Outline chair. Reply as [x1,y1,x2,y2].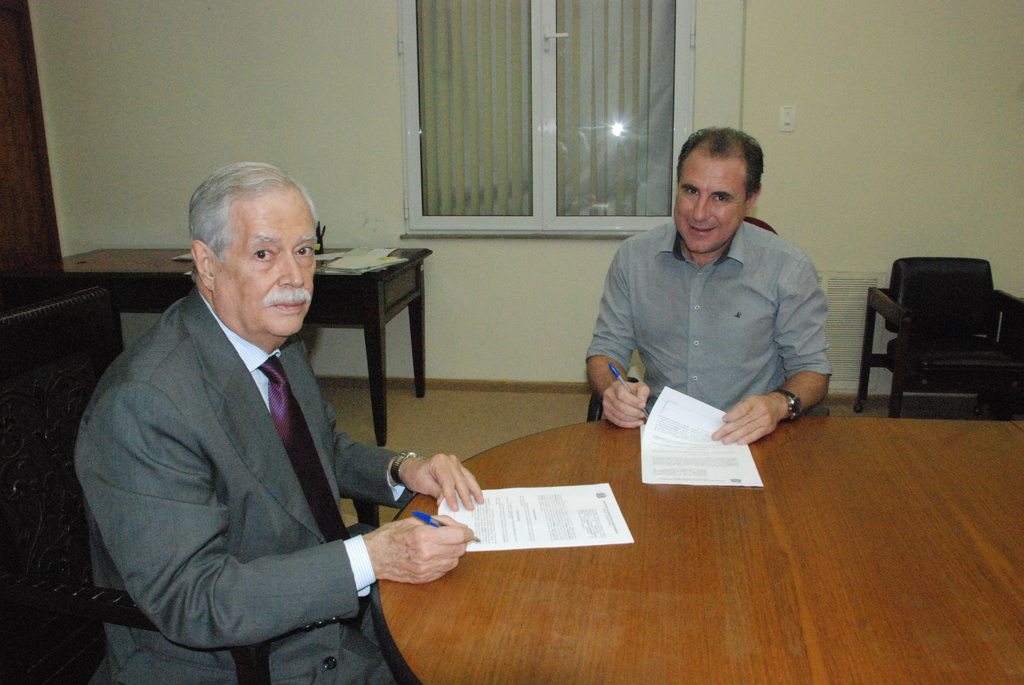
[867,250,1023,414].
